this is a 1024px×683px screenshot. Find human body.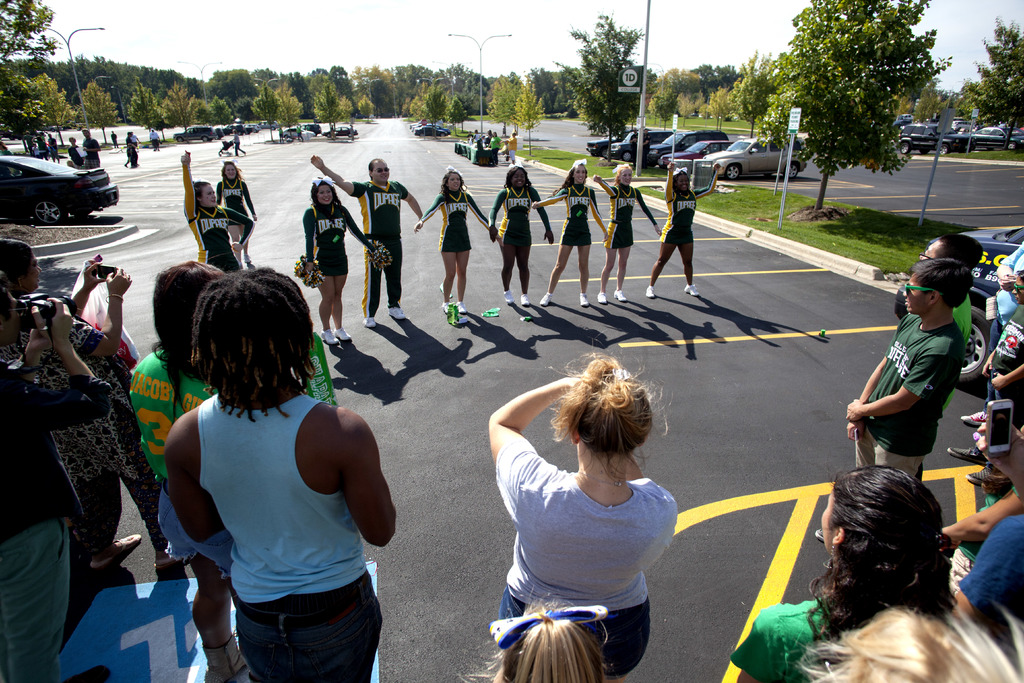
Bounding box: l=486, t=185, r=558, b=308.
